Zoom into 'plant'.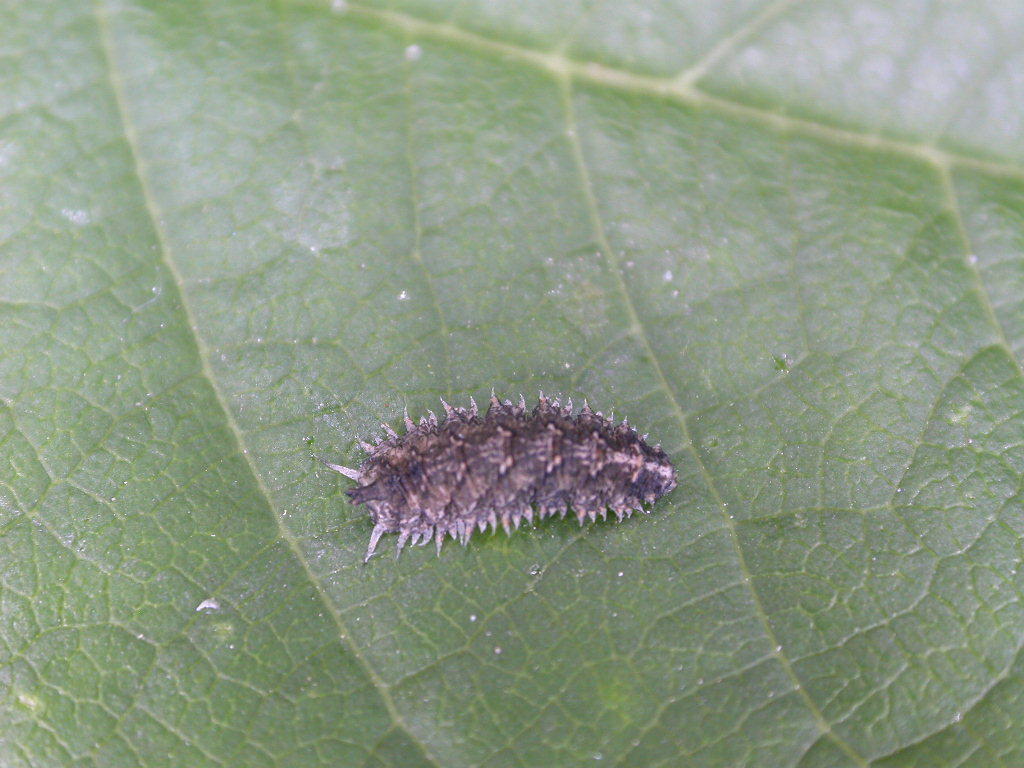
Zoom target: 0:0:1023:767.
